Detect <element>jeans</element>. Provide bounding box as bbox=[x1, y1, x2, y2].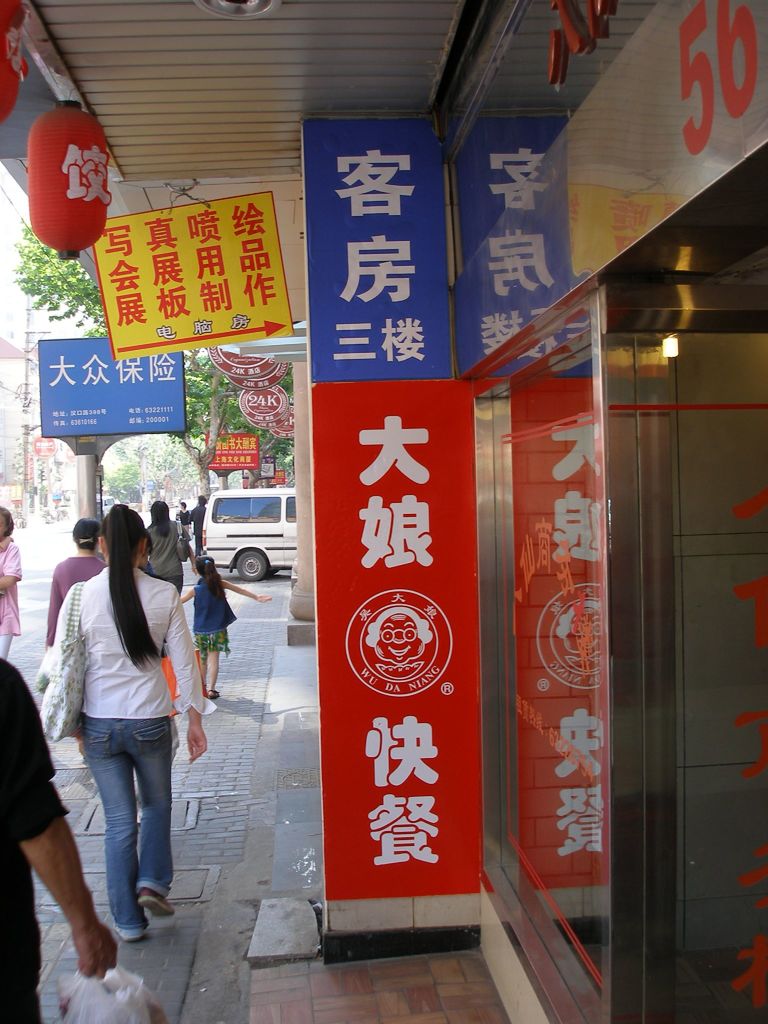
bbox=[80, 704, 175, 936].
